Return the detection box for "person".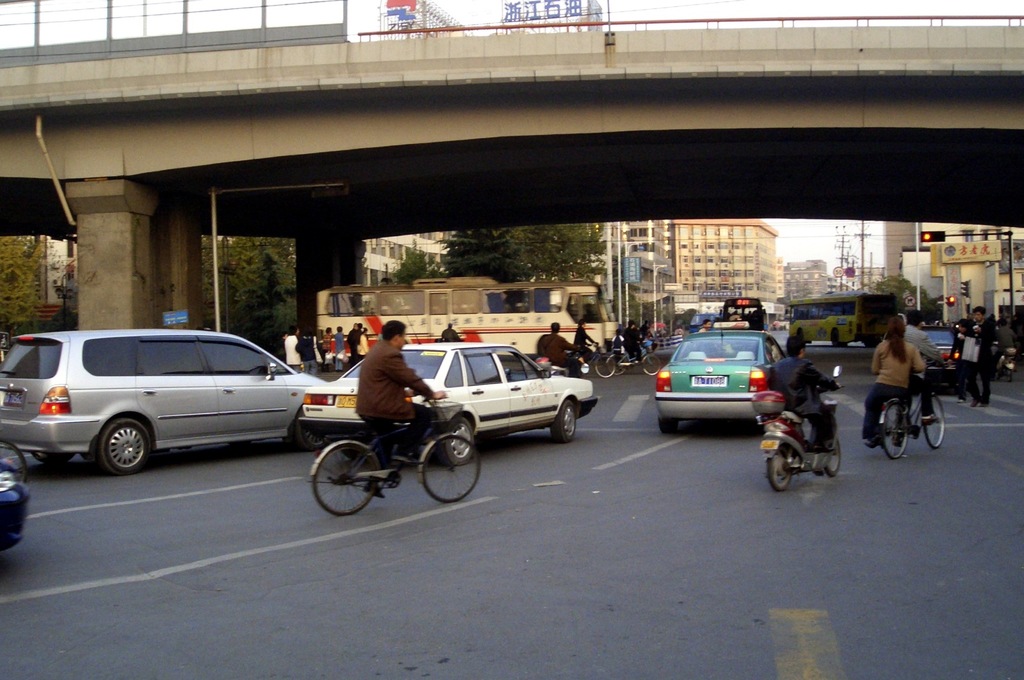
Rect(278, 321, 300, 374).
